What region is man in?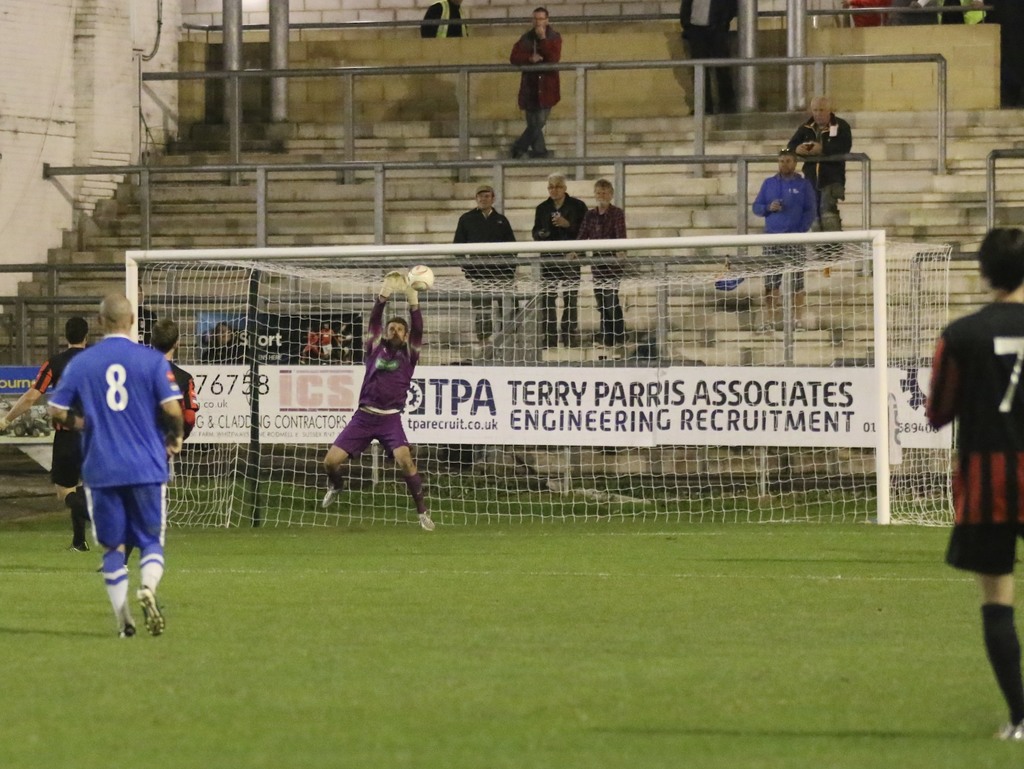
503 4 569 162.
